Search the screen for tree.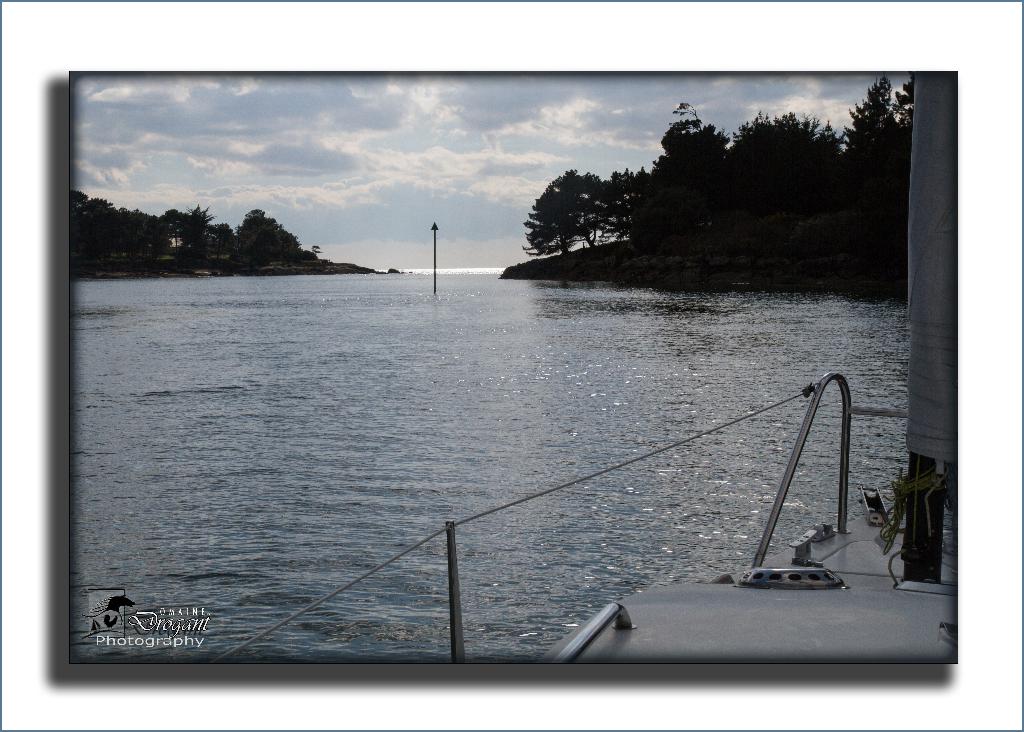
Found at <region>837, 66, 920, 309</region>.
